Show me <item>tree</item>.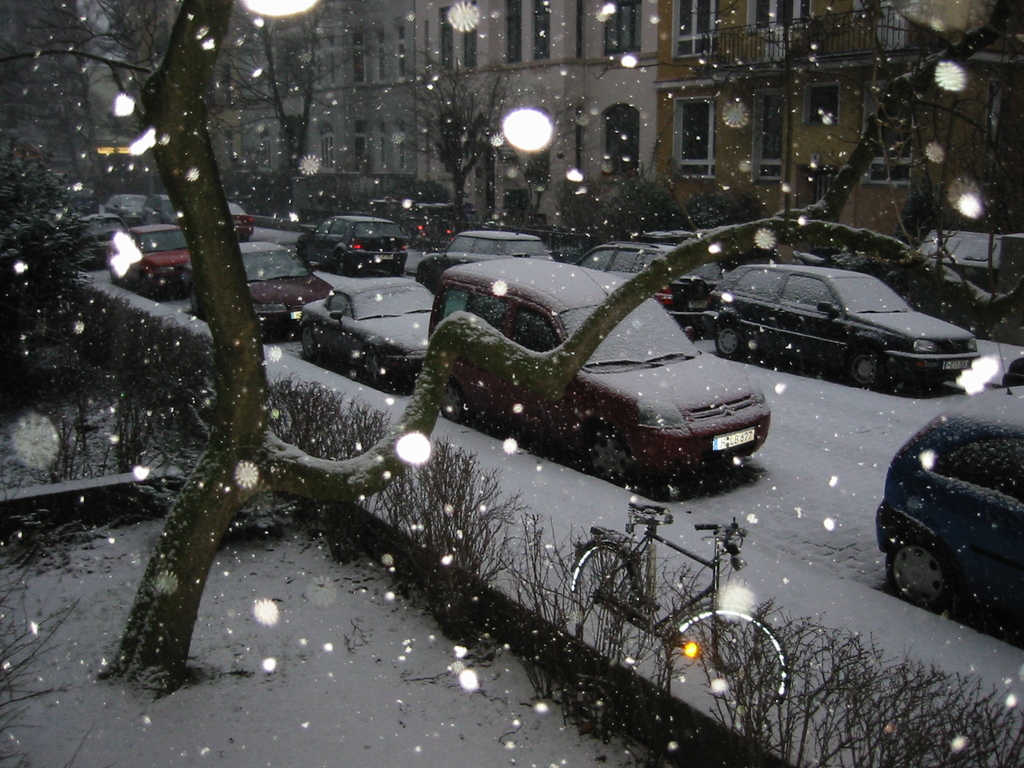
<item>tree</item> is here: rect(214, 10, 360, 213).
